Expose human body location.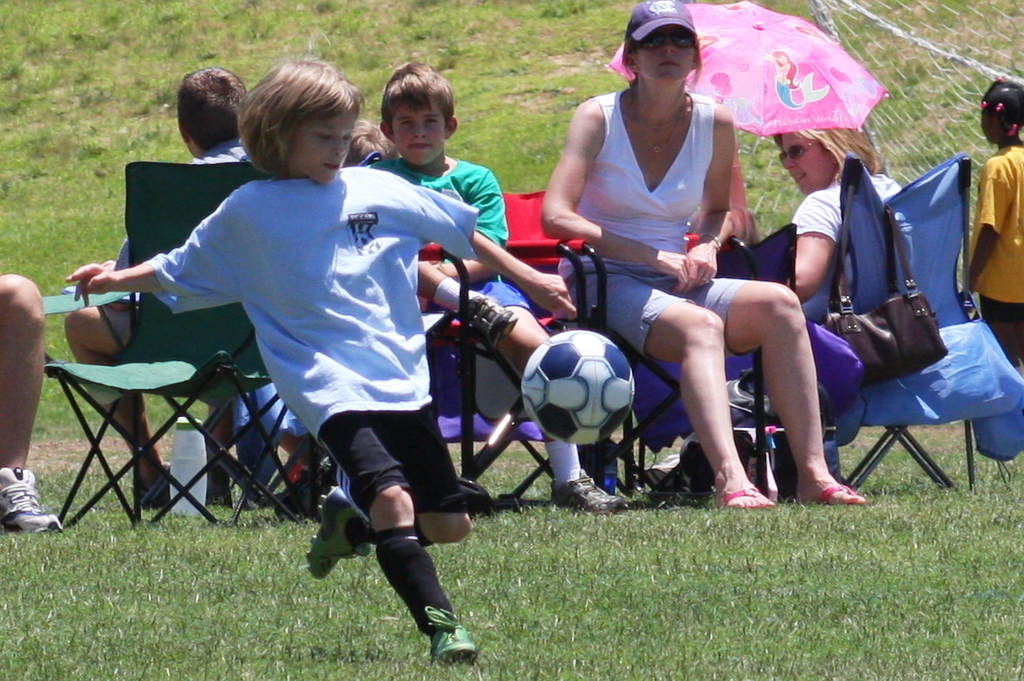
Exposed at <box>528,36,838,505</box>.
